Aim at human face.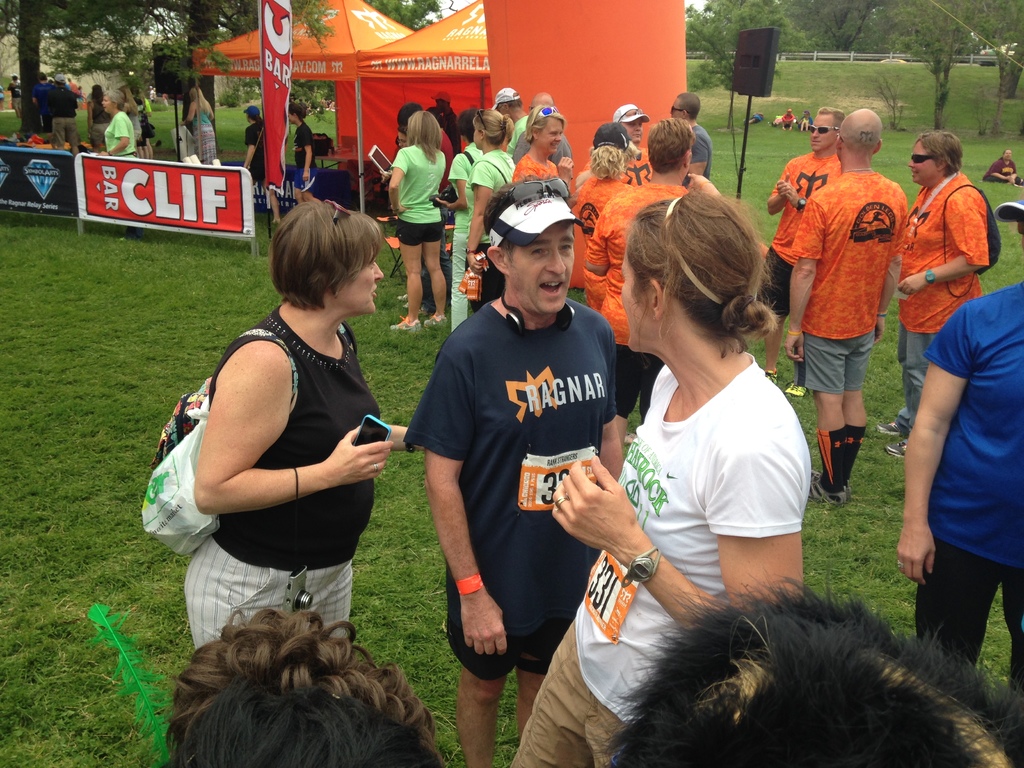
Aimed at 807/118/831/155.
